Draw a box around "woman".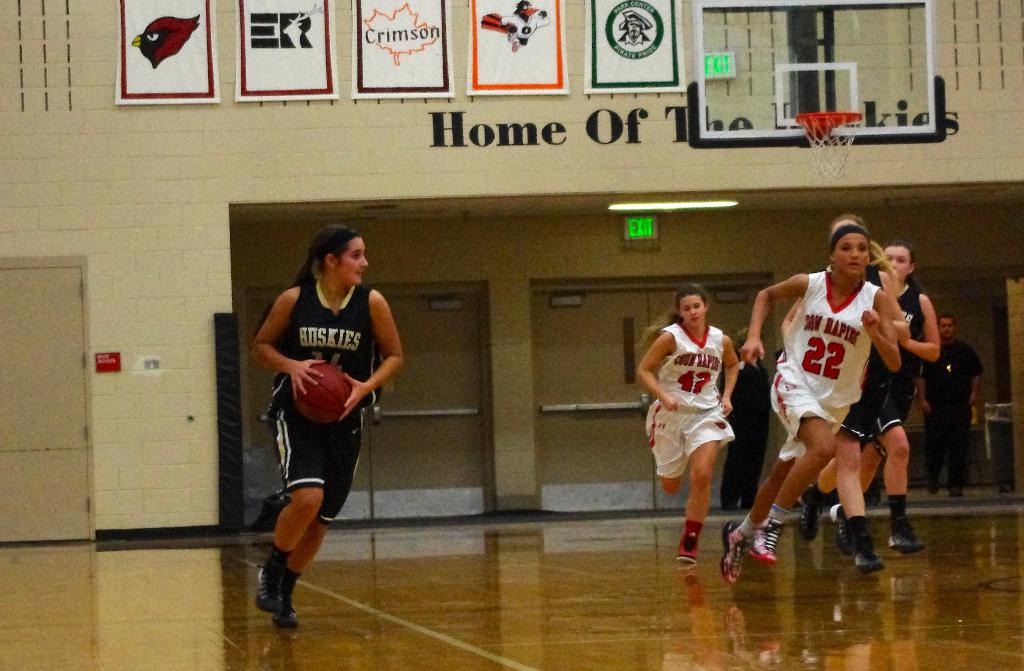
[left=829, top=235, right=939, bottom=554].
